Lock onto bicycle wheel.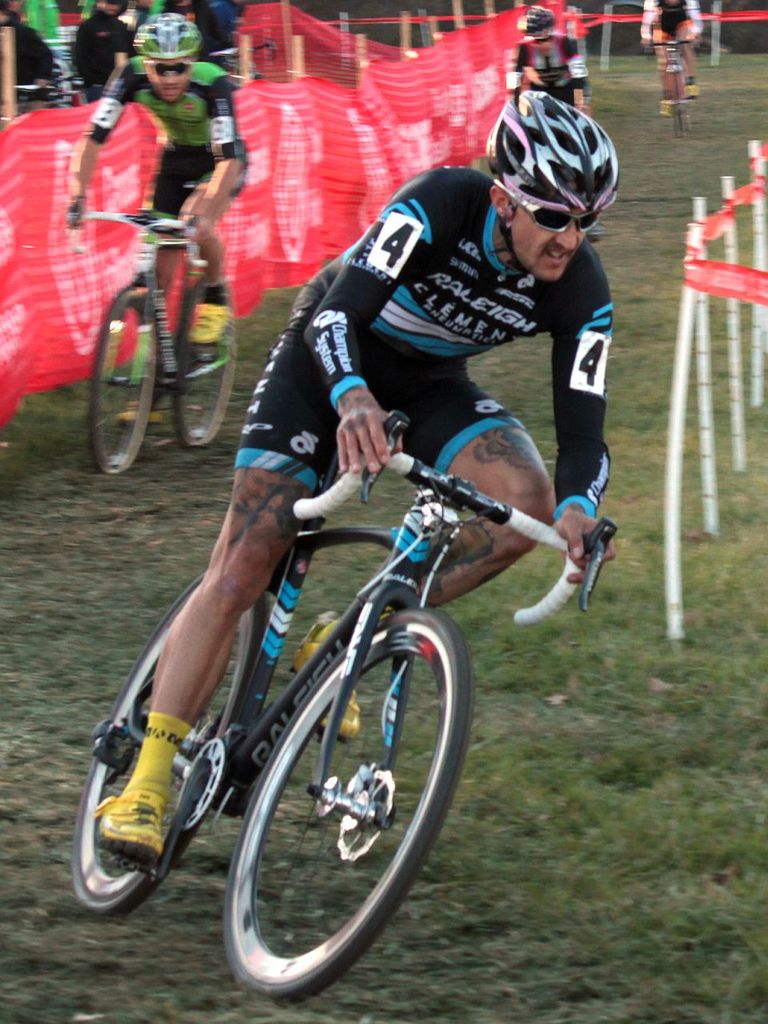
Locked: x1=199 y1=590 x2=466 y2=994.
